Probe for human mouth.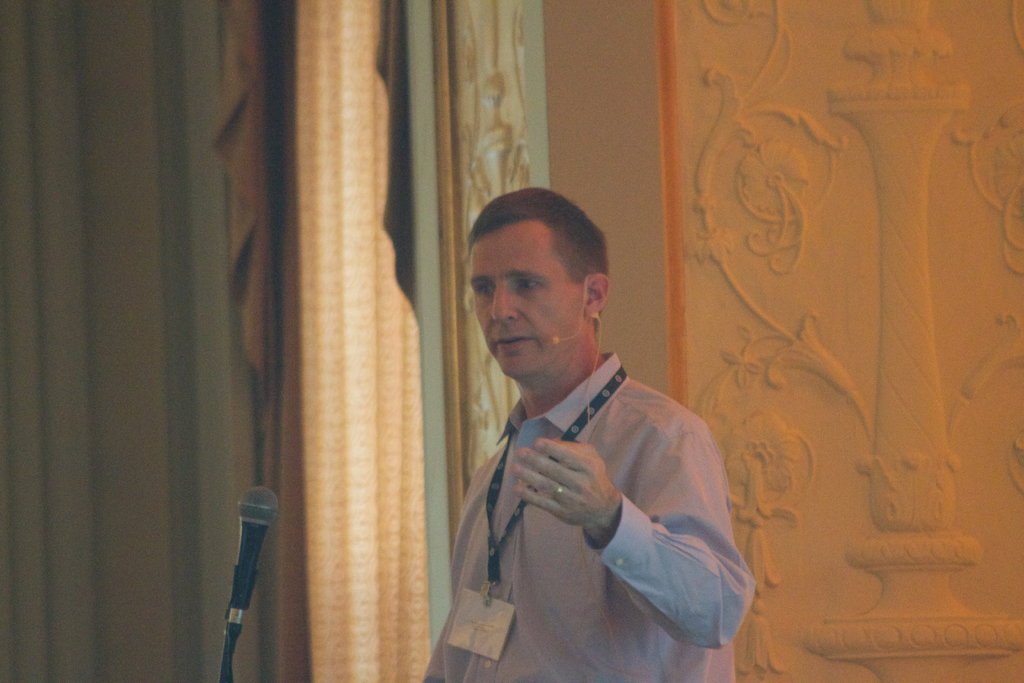
Probe result: <box>492,322,534,361</box>.
